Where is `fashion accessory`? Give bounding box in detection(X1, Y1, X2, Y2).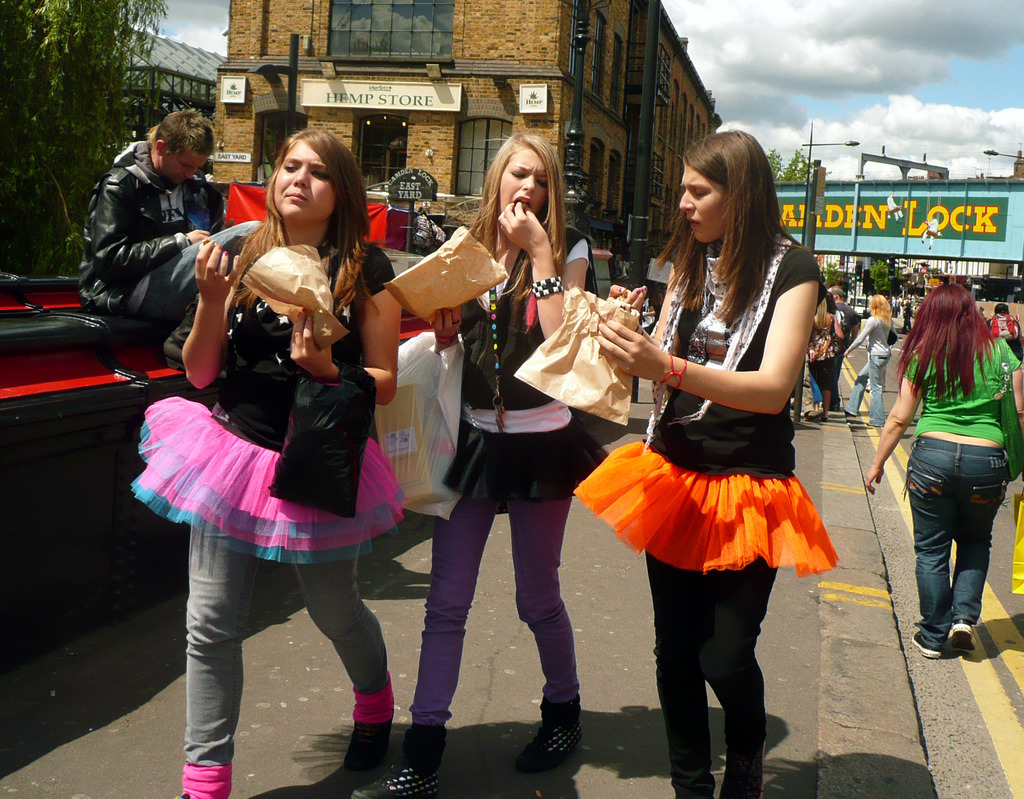
detection(641, 229, 794, 458).
